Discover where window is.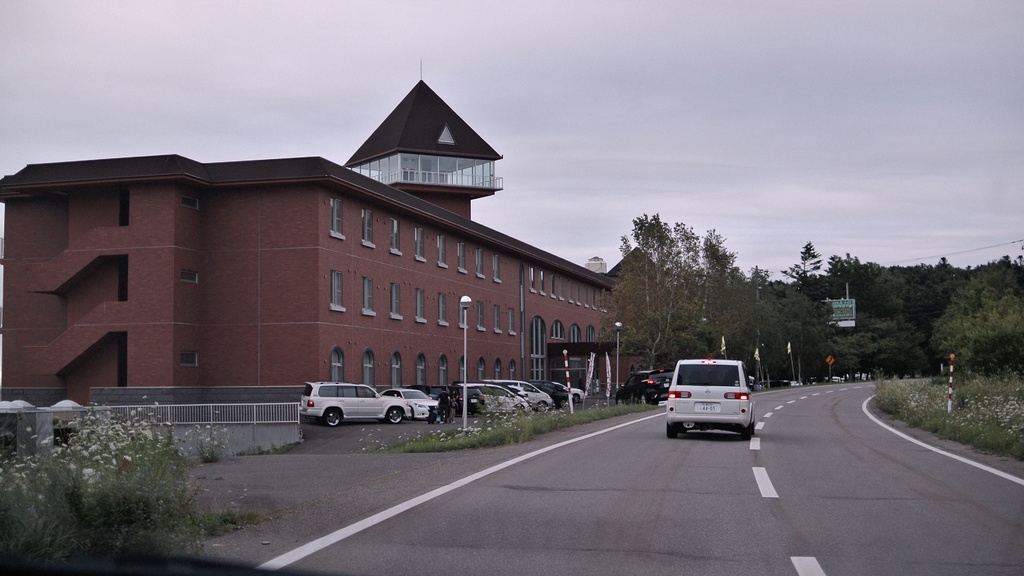
Discovered at 419/352/426/386.
